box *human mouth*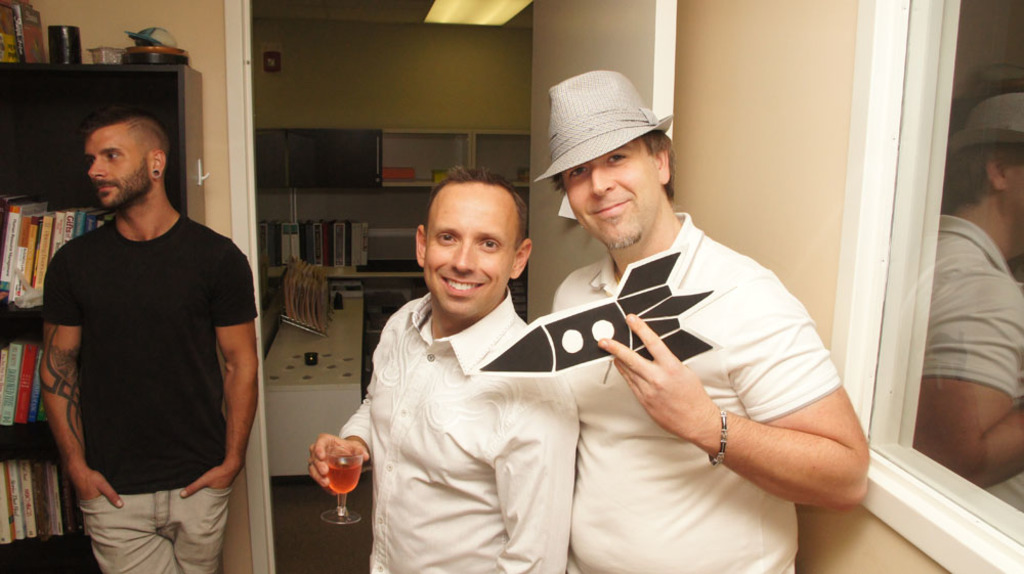
rect(94, 182, 117, 195)
